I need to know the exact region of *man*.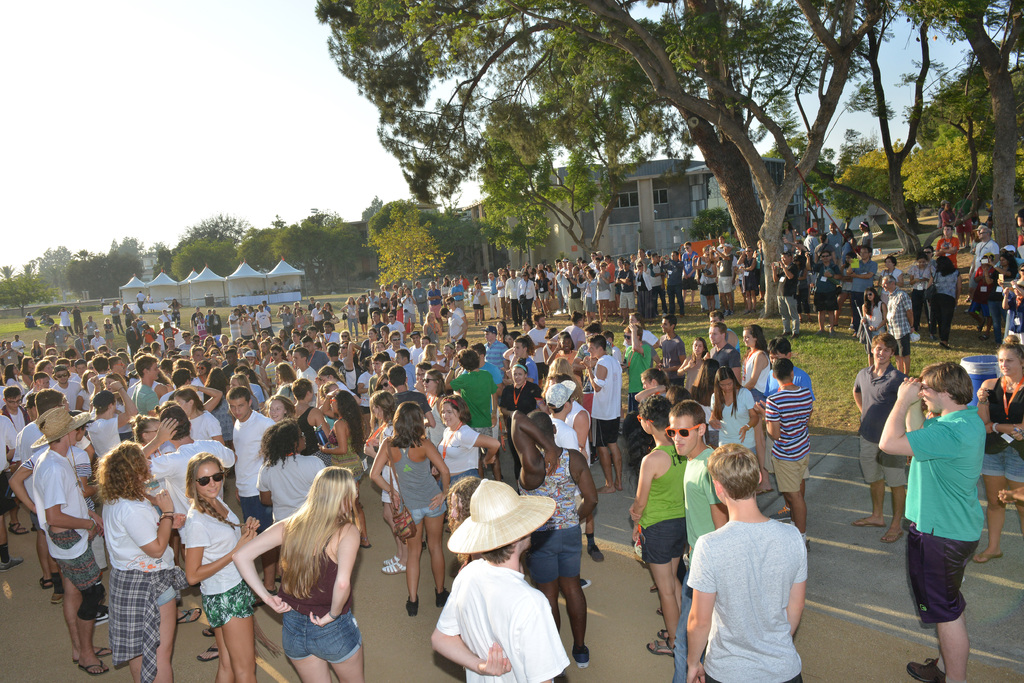
Region: {"x1": 563, "y1": 264, "x2": 580, "y2": 321}.
